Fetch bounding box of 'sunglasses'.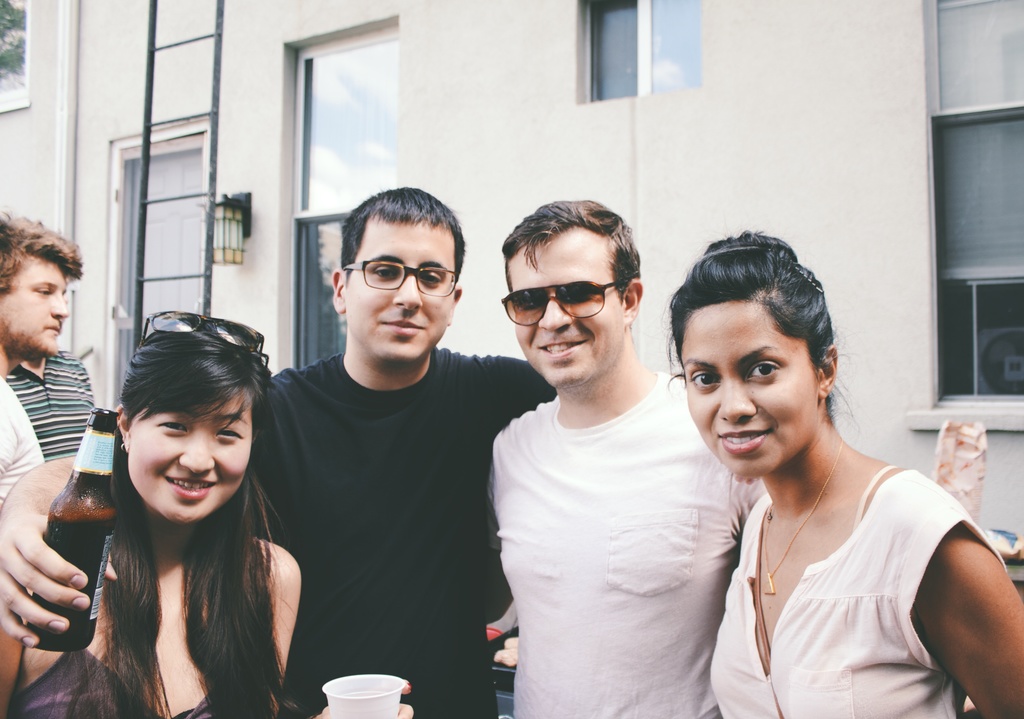
Bbox: bbox=(136, 312, 261, 362).
